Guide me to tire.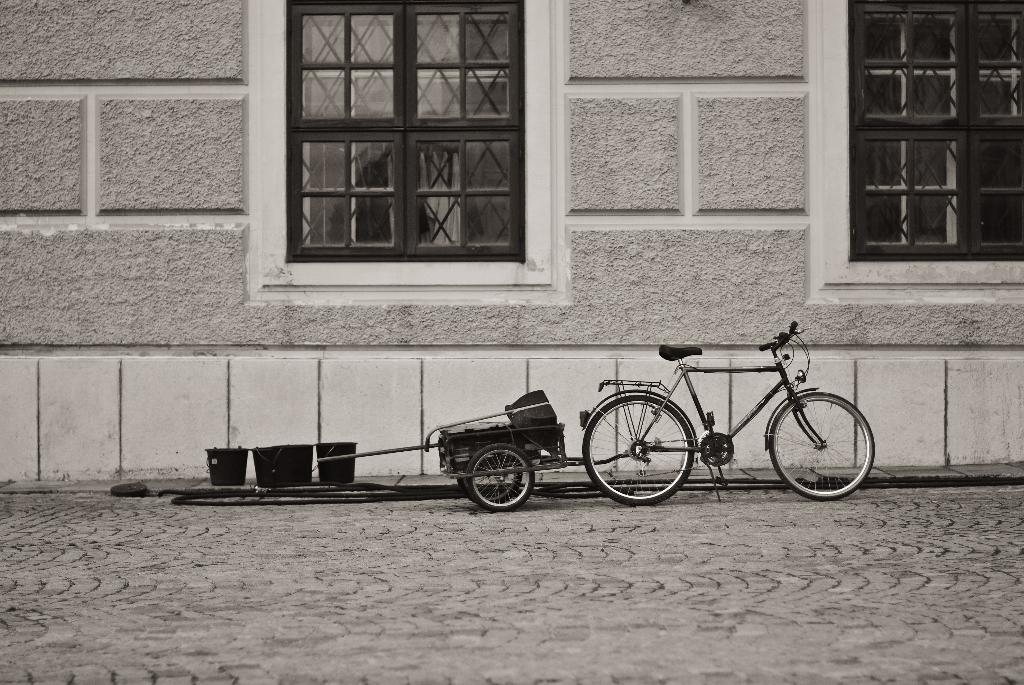
Guidance: [left=580, top=393, right=696, bottom=506].
